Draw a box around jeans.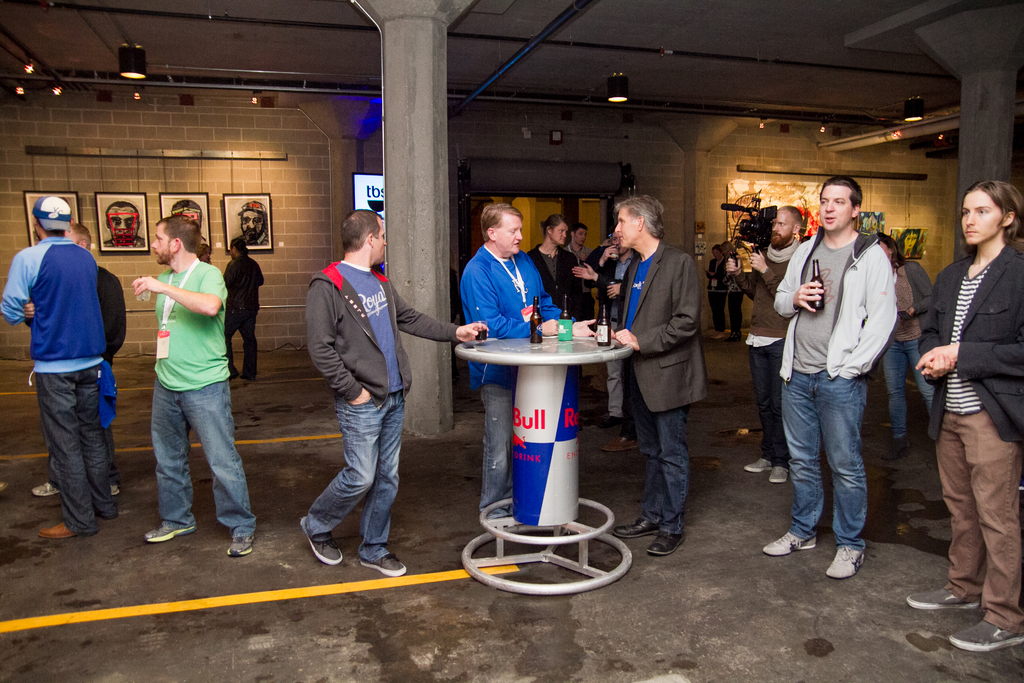
BBox(749, 340, 787, 461).
